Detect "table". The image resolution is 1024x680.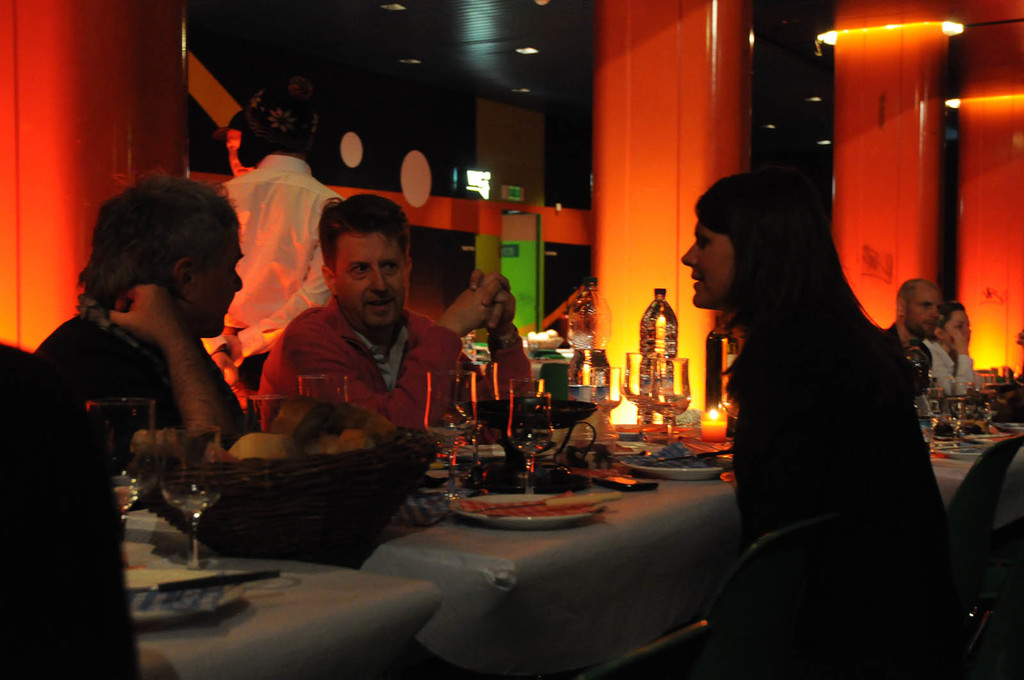
<region>928, 427, 1023, 530</region>.
